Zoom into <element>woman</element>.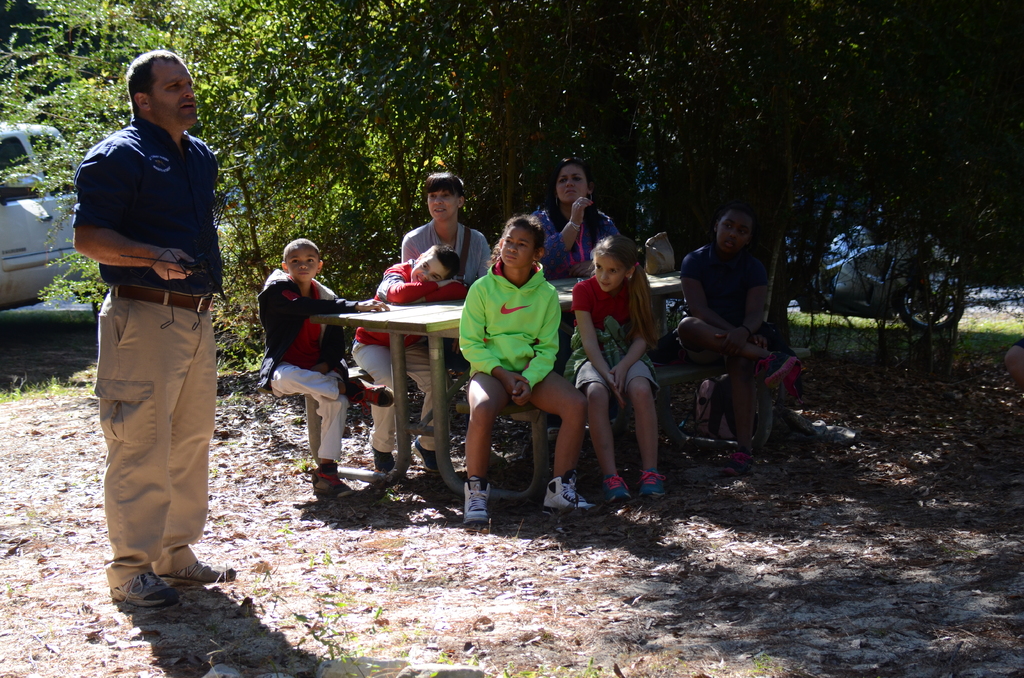
Zoom target: region(536, 160, 618, 266).
